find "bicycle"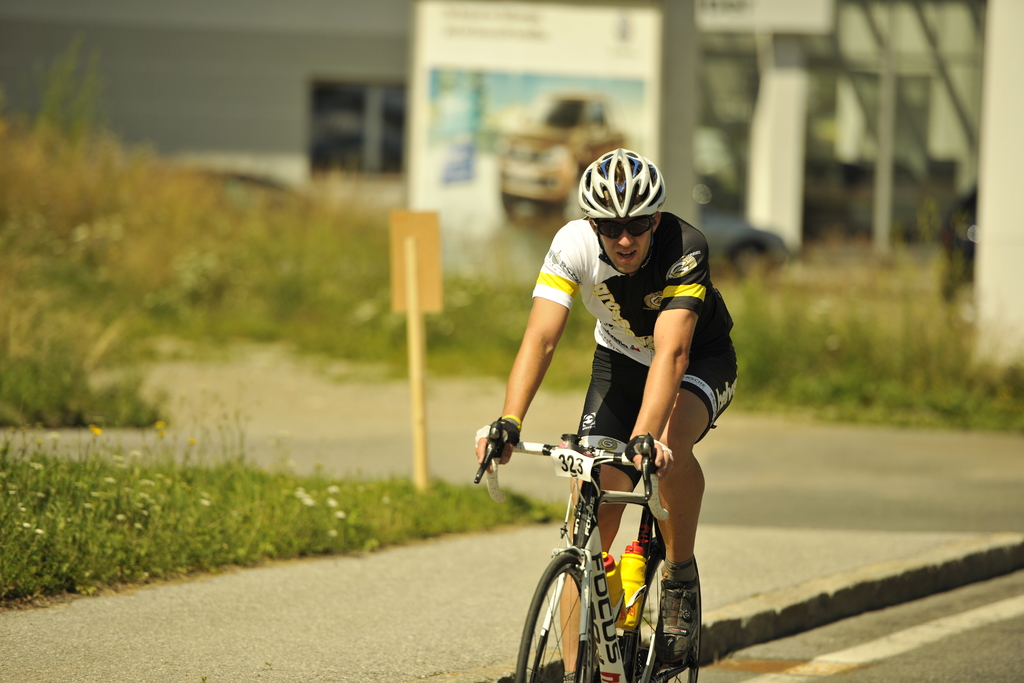
box(515, 409, 721, 682)
